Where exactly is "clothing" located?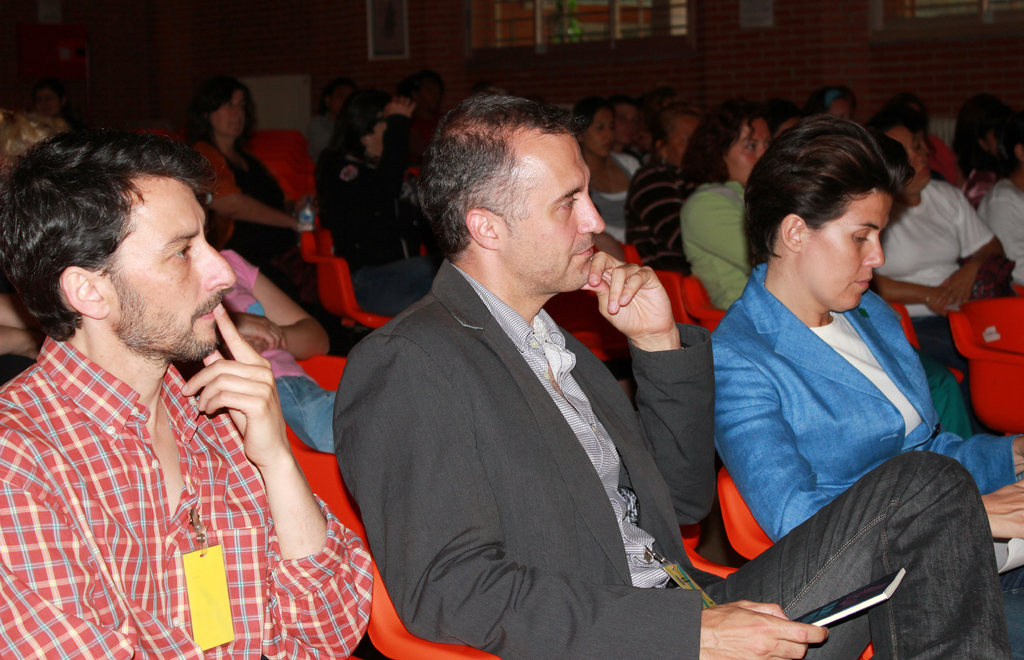
Its bounding box is left=585, top=145, right=645, bottom=248.
